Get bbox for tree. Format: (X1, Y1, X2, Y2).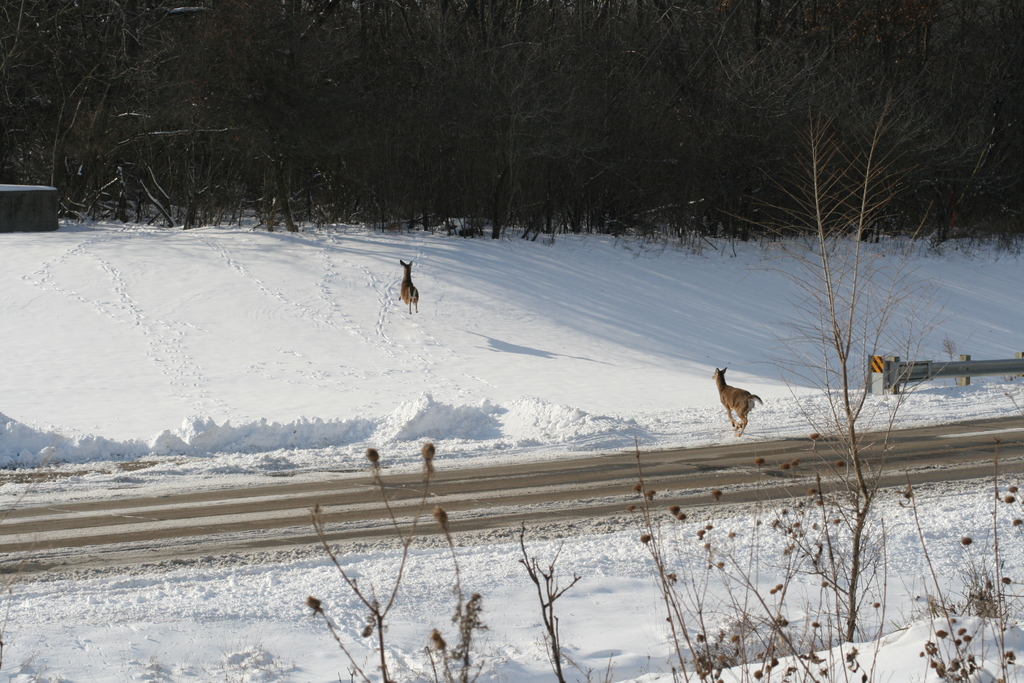
(559, 0, 661, 256).
